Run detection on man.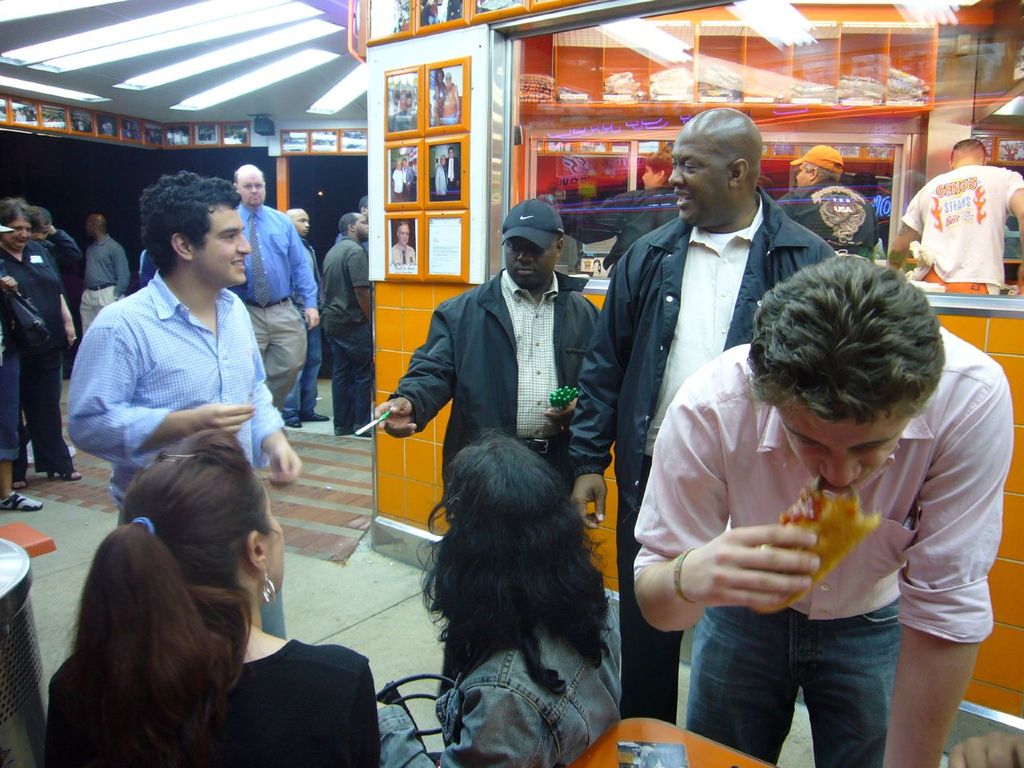
Result: 635:251:1006:767.
